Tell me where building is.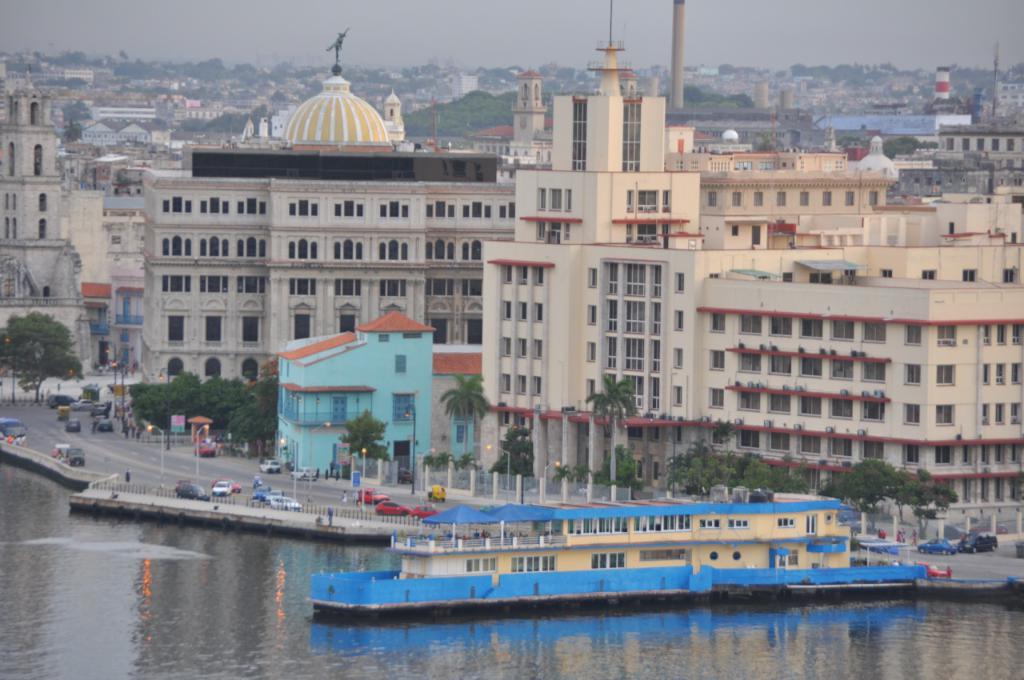
building is at <bbox>138, 38, 516, 383</bbox>.
